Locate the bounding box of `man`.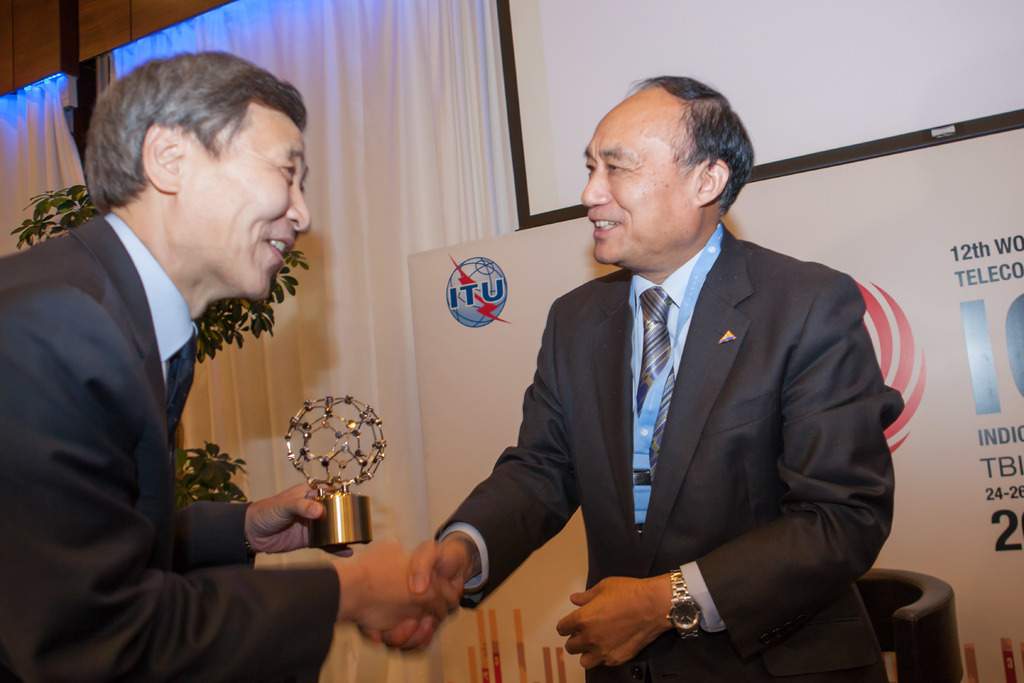
Bounding box: 19 40 328 666.
